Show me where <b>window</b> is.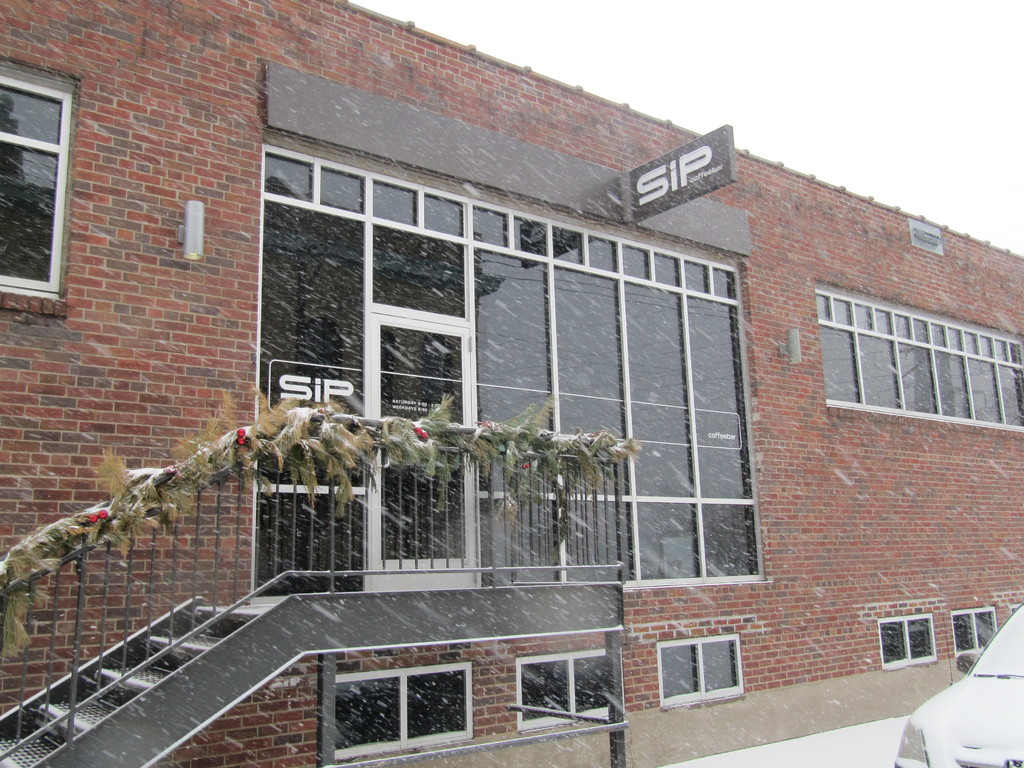
<b>window</b> is at x1=878 y1=616 x2=939 y2=669.
